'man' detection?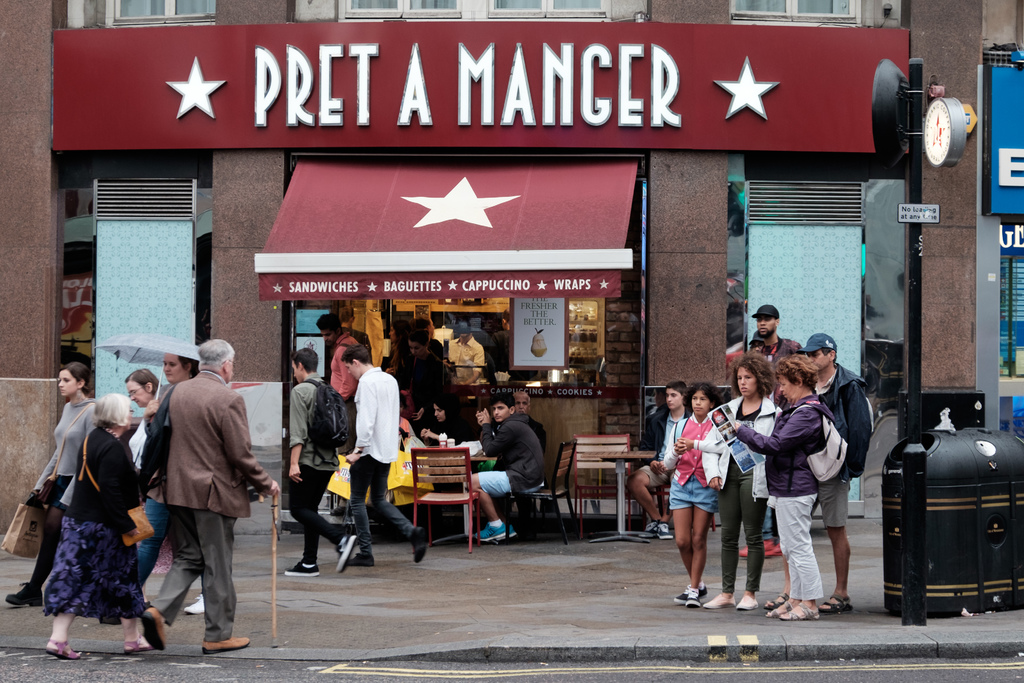
bbox=(314, 318, 405, 491)
